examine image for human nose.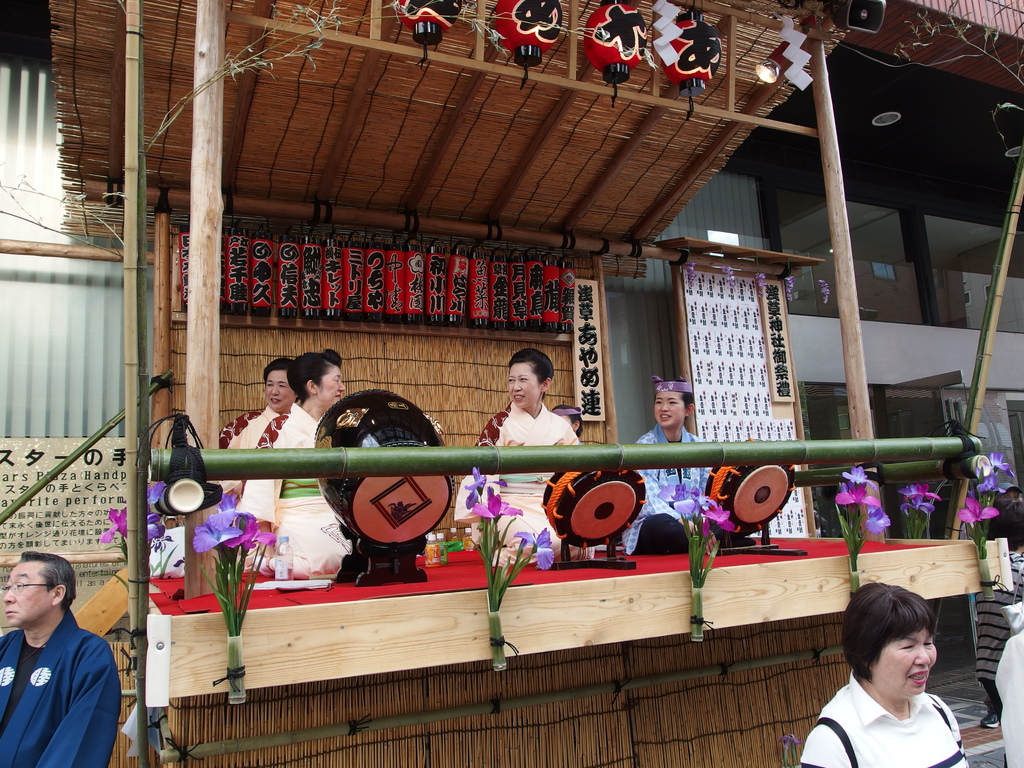
Examination result: {"x1": 340, "y1": 378, "x2": 344, "y2": 388}.
